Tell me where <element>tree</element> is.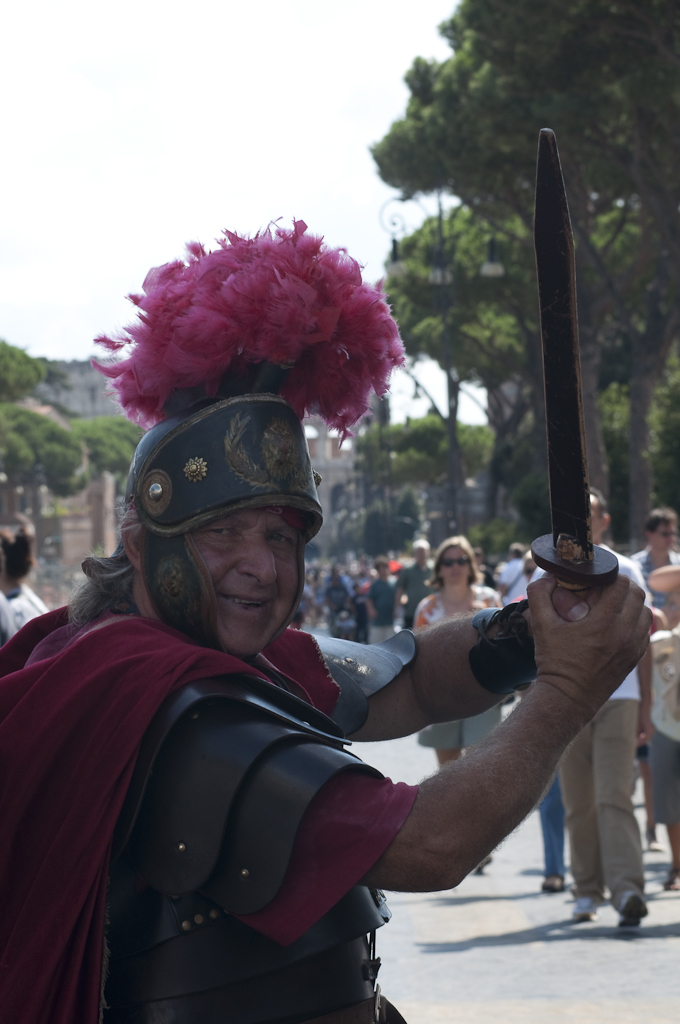
<element>tree</element> is at [0, 334, 52, 405].
